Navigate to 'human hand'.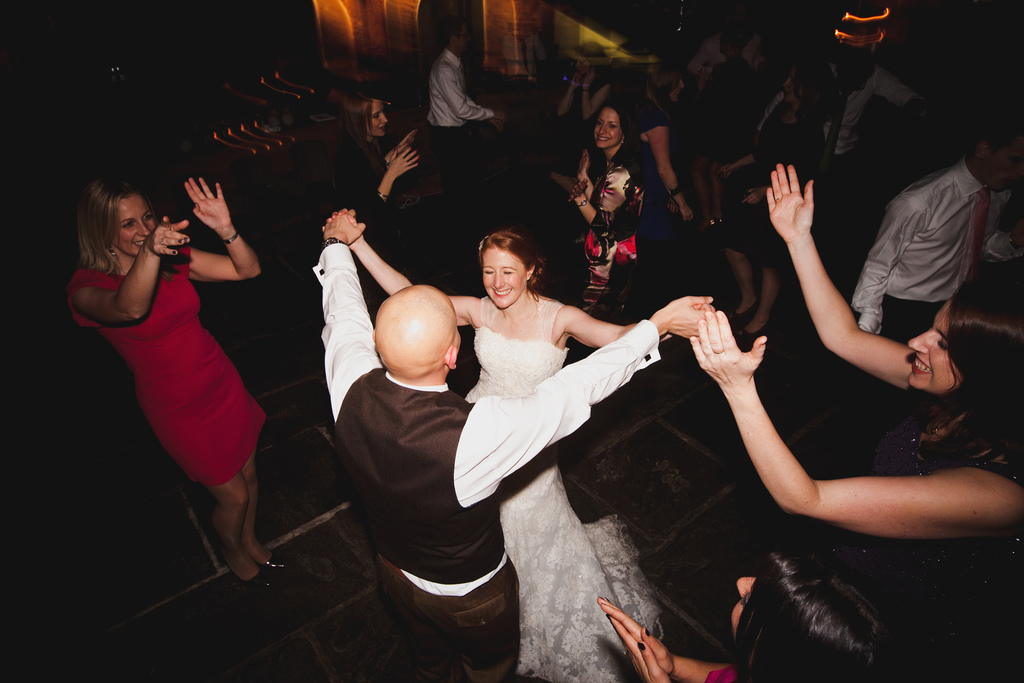
Navigation target: pyautogui.locateOnScreen(323, 214, 369, 244).
